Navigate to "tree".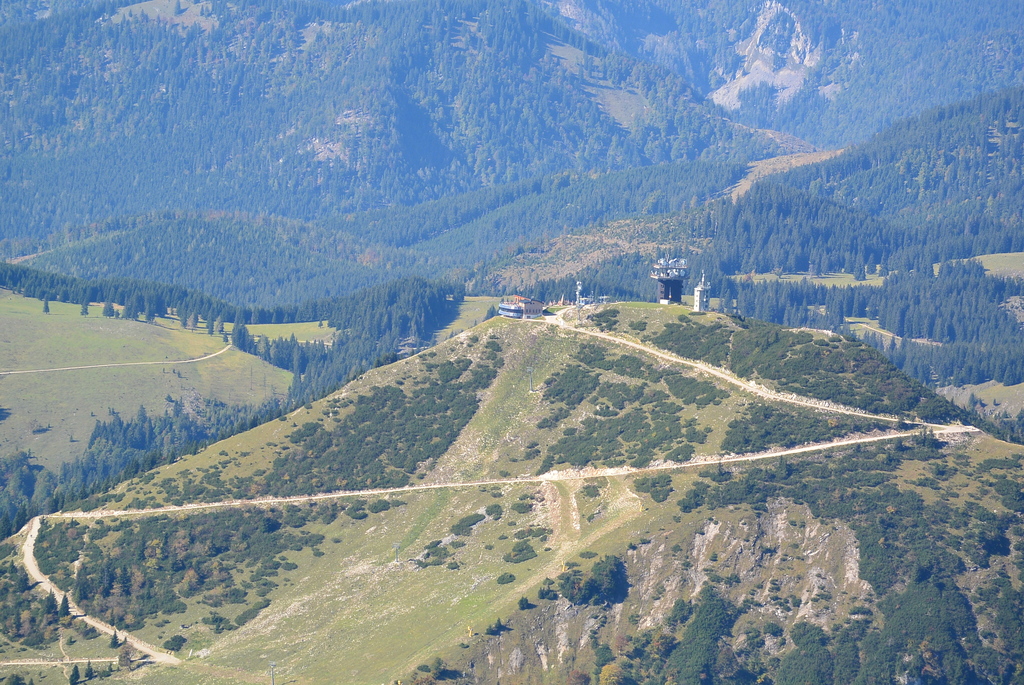
Navigation target: (left=83, top=297, right=89, bottom=318).
